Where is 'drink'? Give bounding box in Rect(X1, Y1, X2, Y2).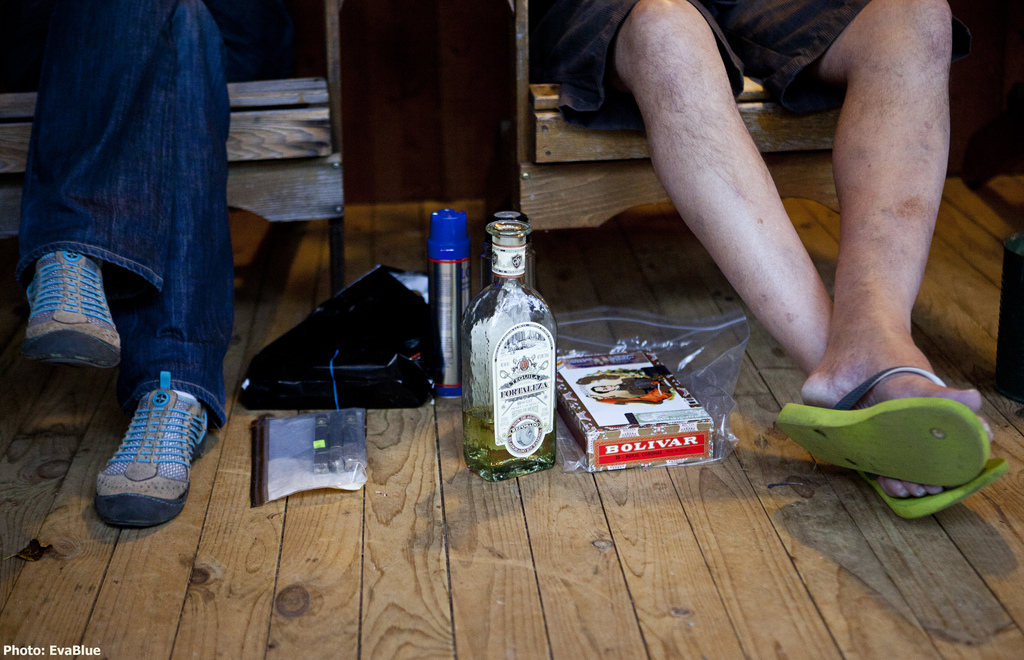
Rect(463, 404, 556, 473).
